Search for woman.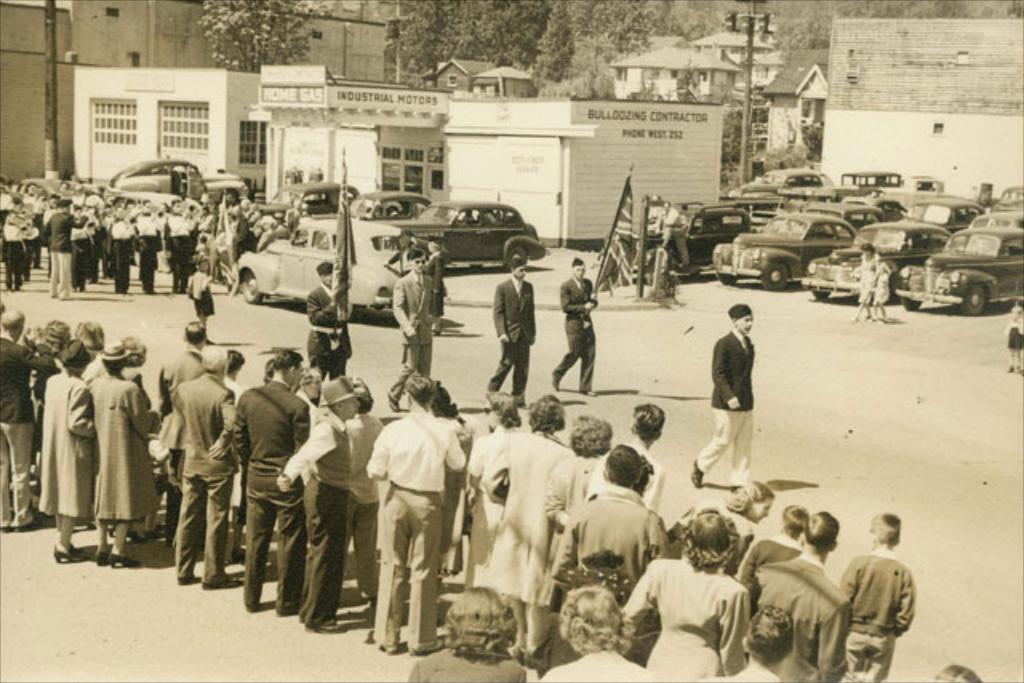
Found at box=[470, 393, 576, 648].
